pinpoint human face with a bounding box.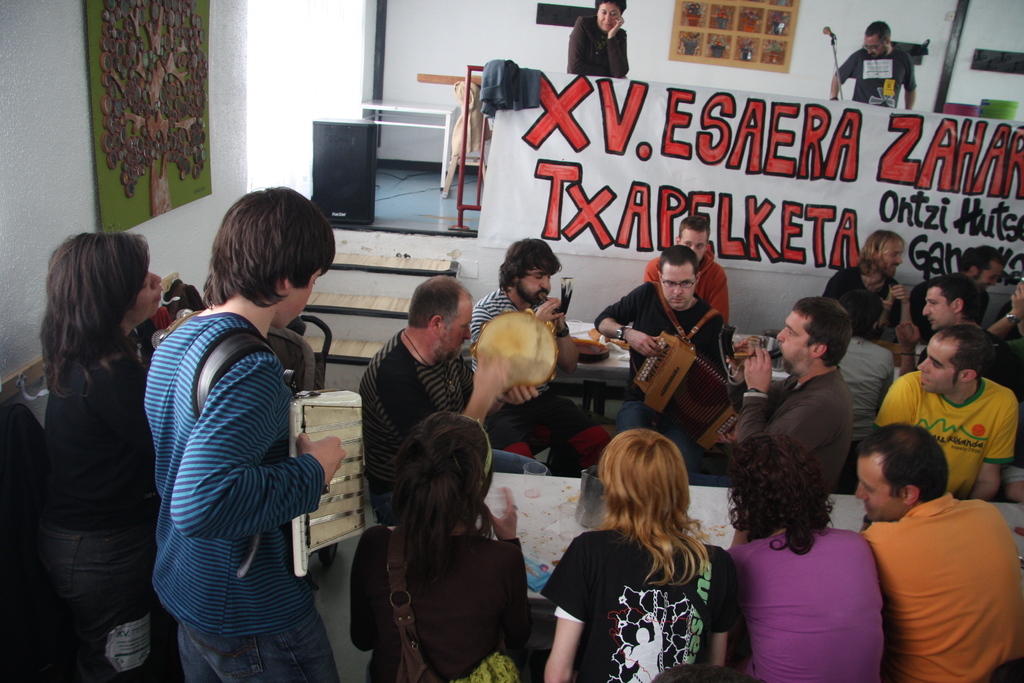
[862, 34, 886, 55].
